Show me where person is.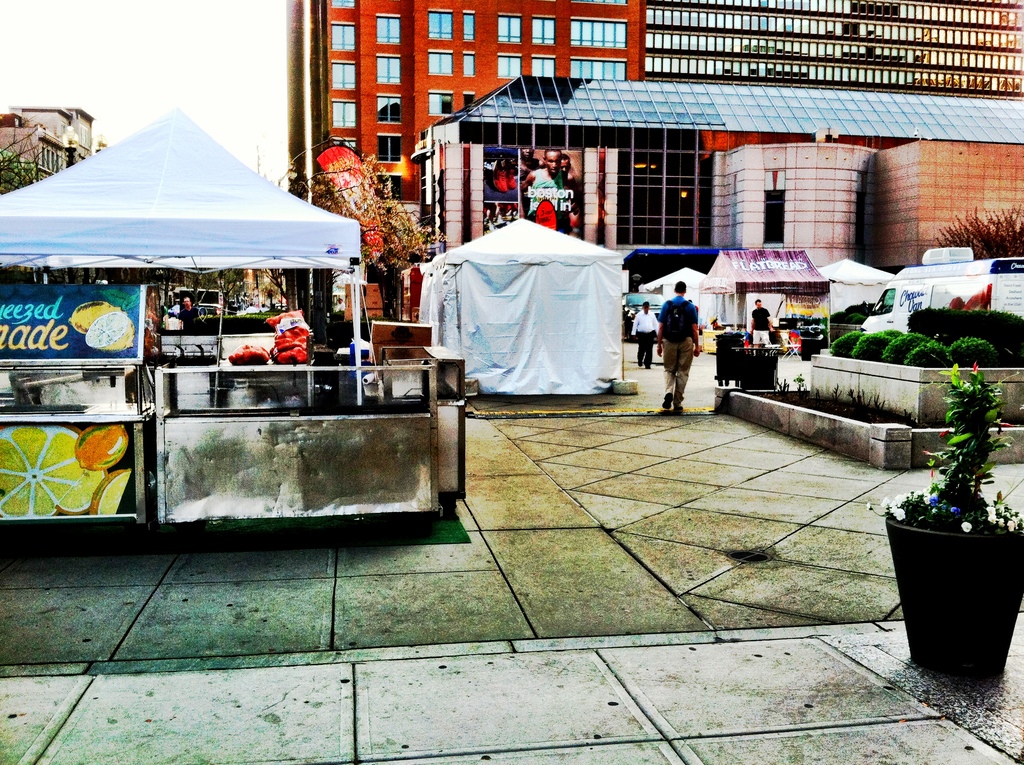
person is at <box>166,296,206,332</box>.
